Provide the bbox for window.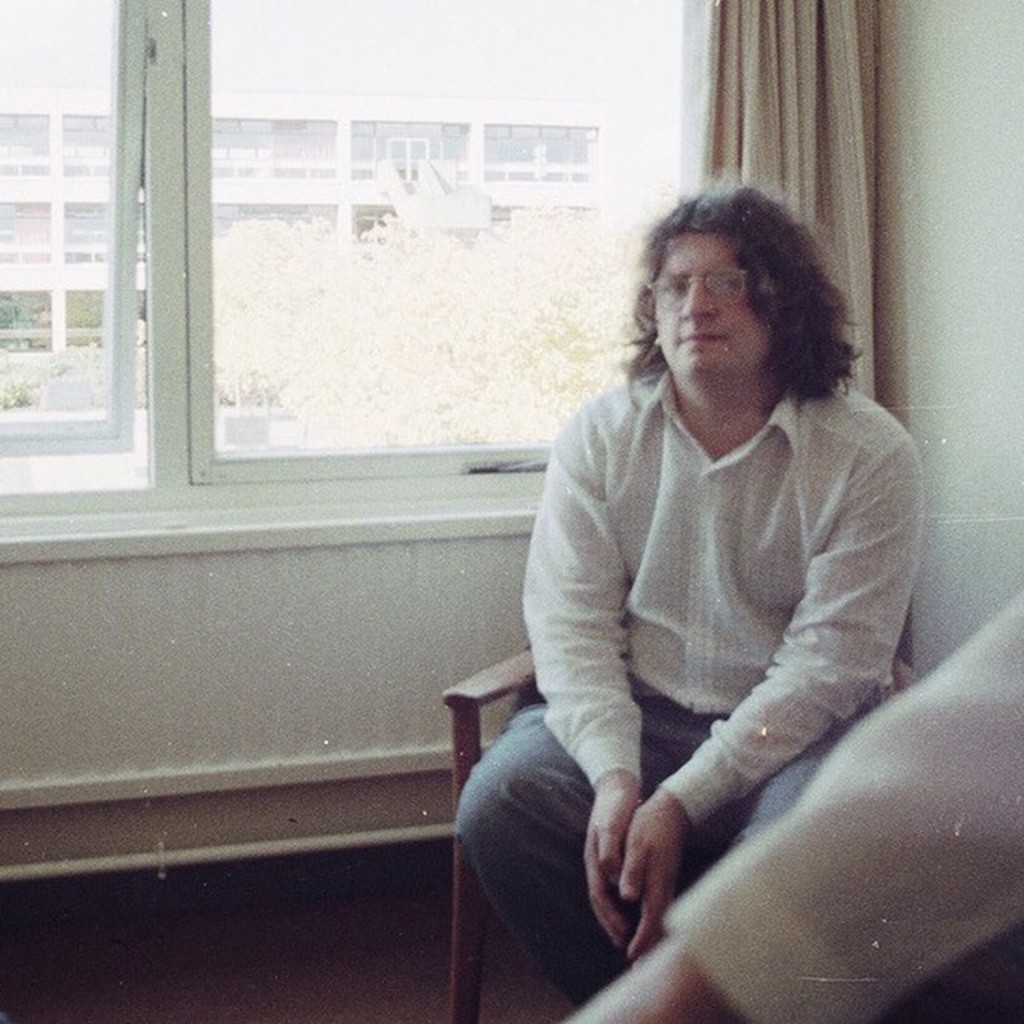
l=214, t=200, r=339, b=242.
